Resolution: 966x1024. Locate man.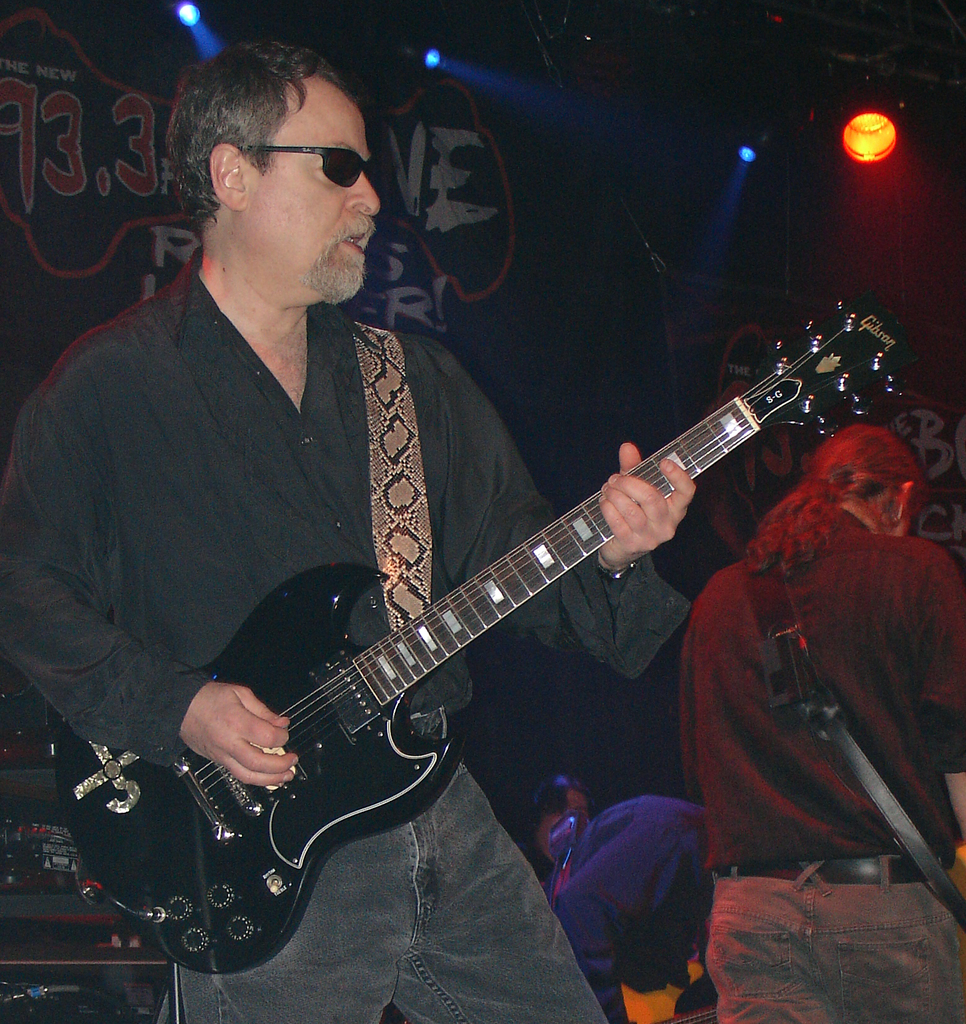
bbox=(692, 347, 808, 547).
